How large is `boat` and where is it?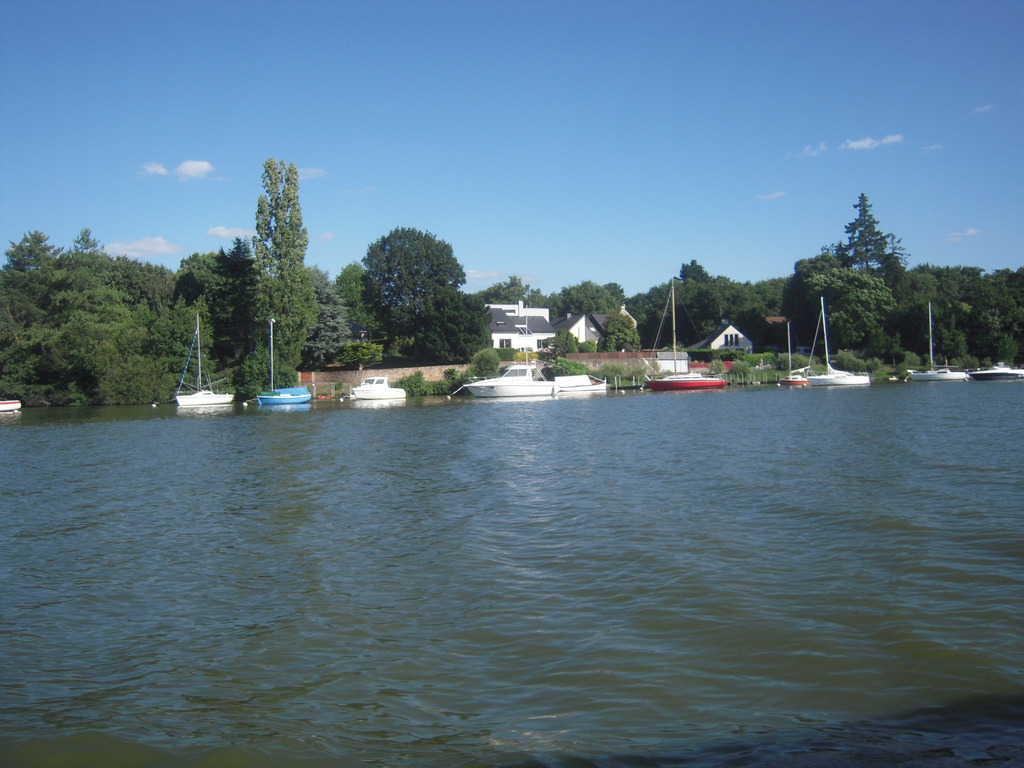
Bounding box: box(0, 399, 19, 412).
